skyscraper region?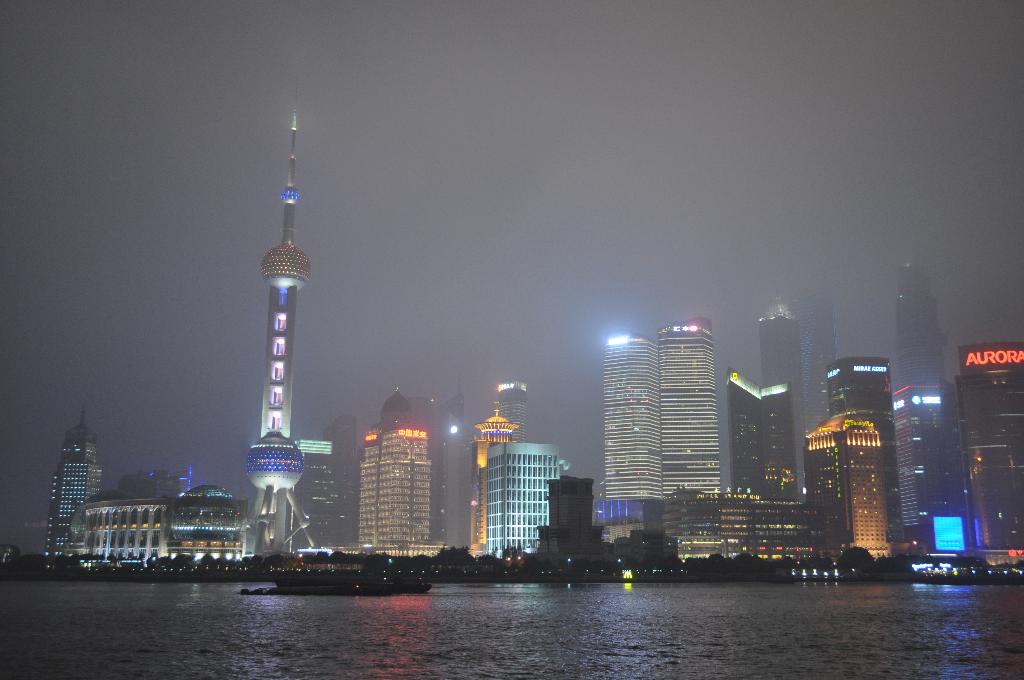
bbox(359, 389, 433, 550)
